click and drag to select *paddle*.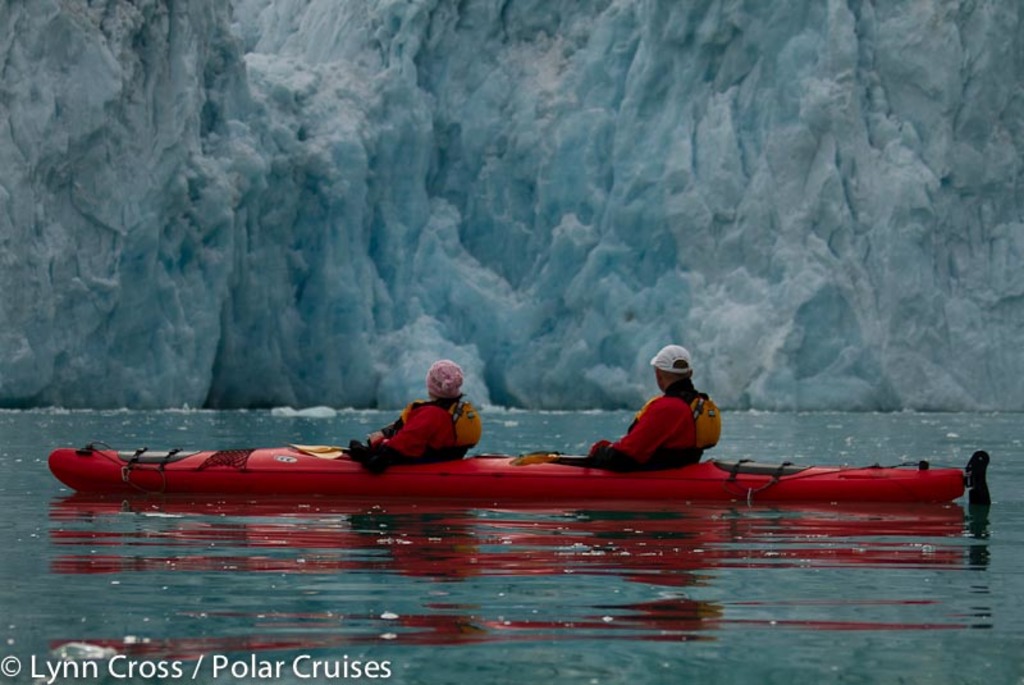
Selection: [x1=285, y1=439, x2=353, y2=458].
